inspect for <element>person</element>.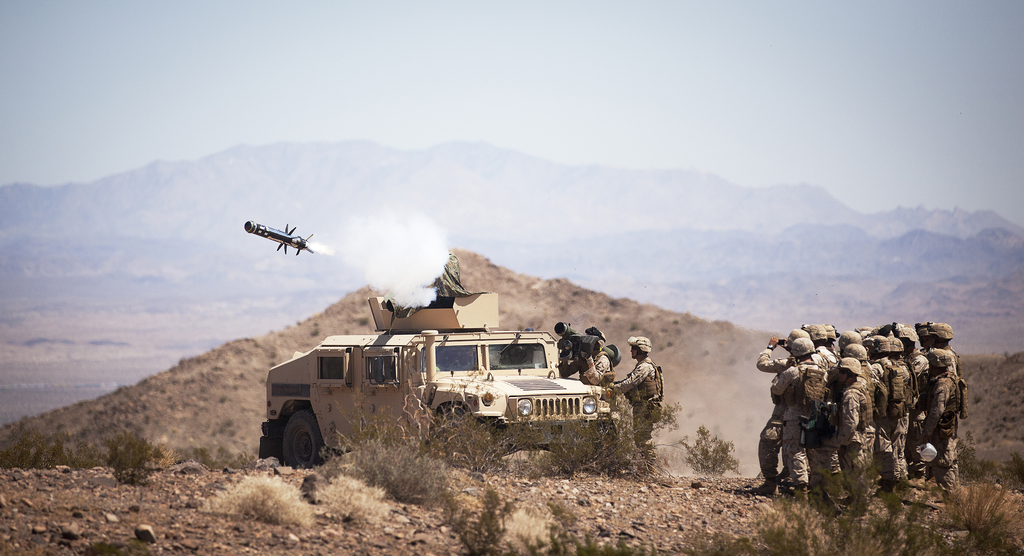
Inspection: x1=779 y1=339 x2=812 y2=484.
